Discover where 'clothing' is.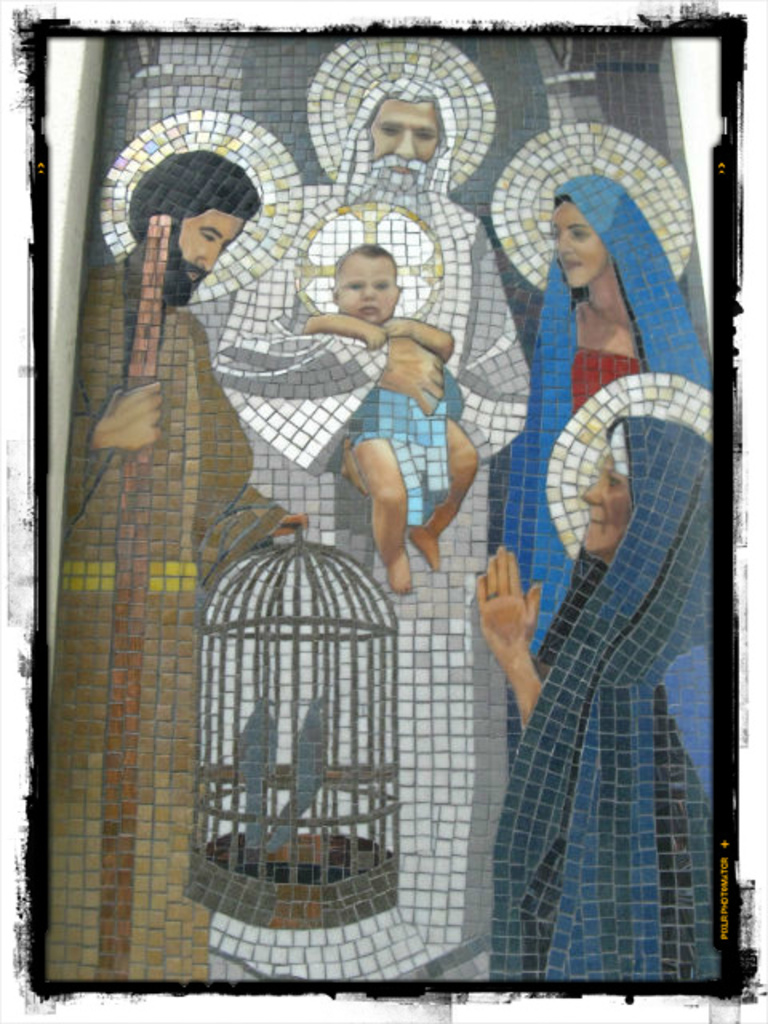
Discovered at Rect(494, 176, 701, 678).
